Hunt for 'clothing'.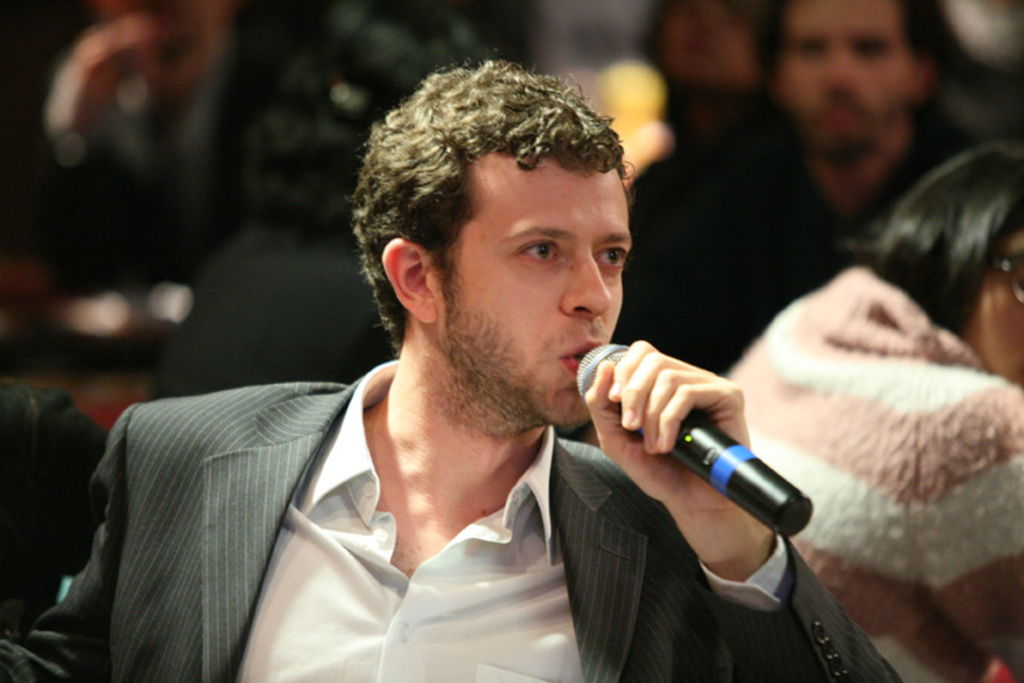
Hunted down at (left=725, top=254, right=1023, bottom=682).
